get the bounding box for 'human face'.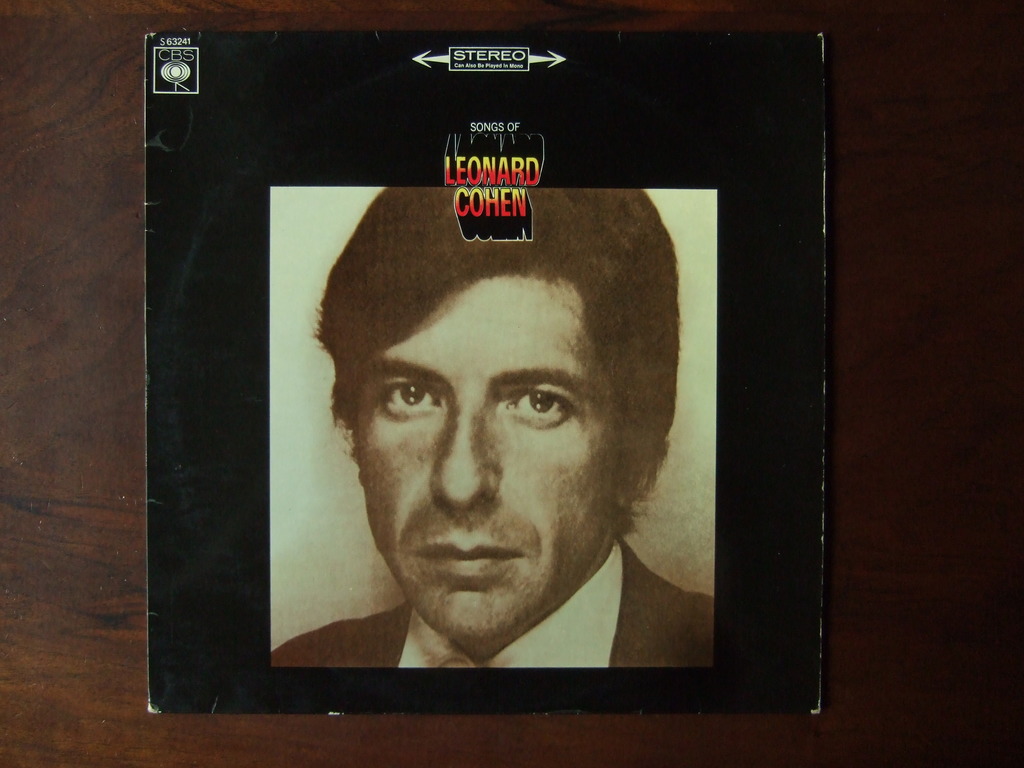
(left=355, top=275, right=624, bottom=659).
